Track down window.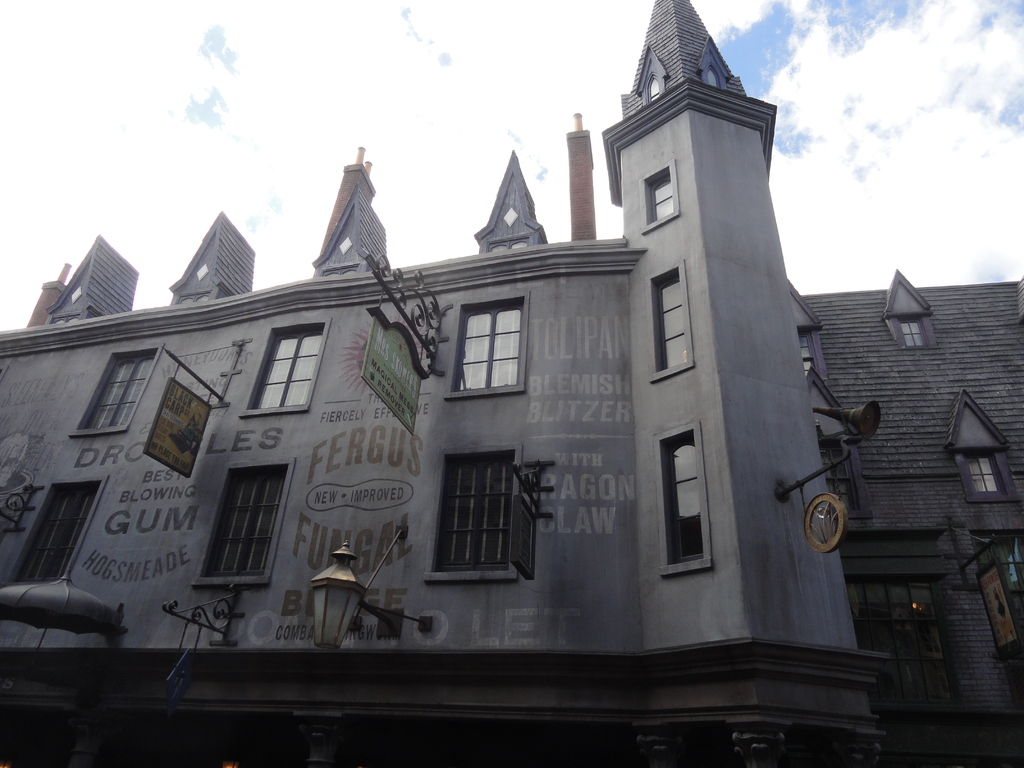
Tracked to {"left": 882, "top": 317, "right": 940, "bottom": 348}.
